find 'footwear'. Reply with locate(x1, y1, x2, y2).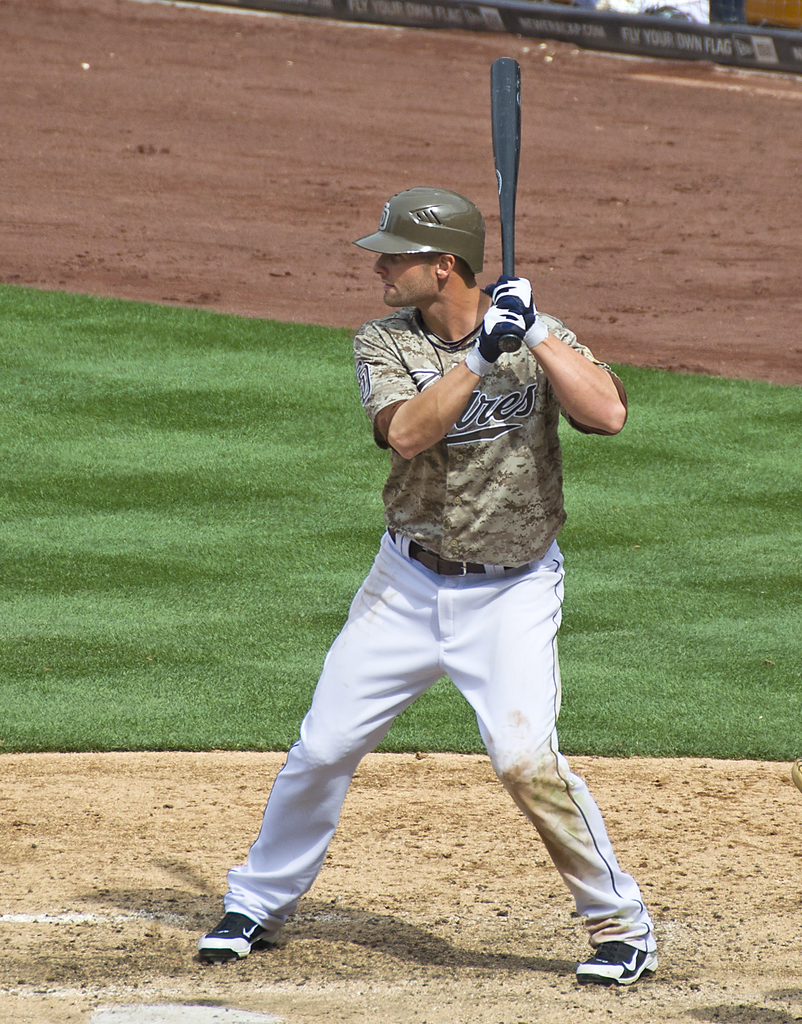
locate(195, 911, 279, 960).
